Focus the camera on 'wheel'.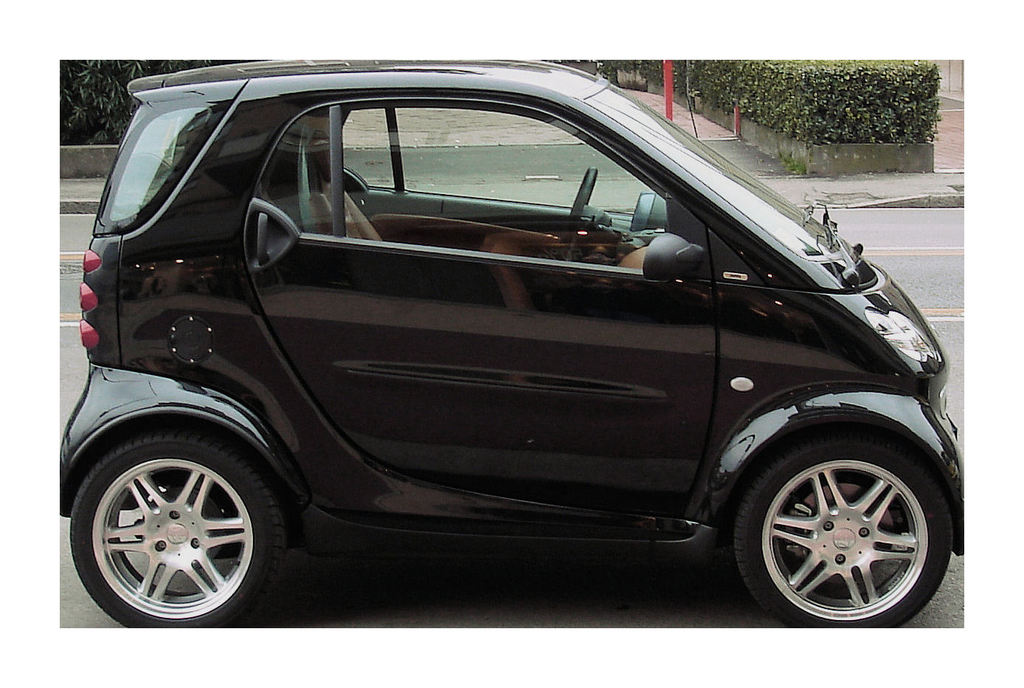
Focus region: {"x1": 572, "y1": 164, "x2": 598, "y2": 218}.
